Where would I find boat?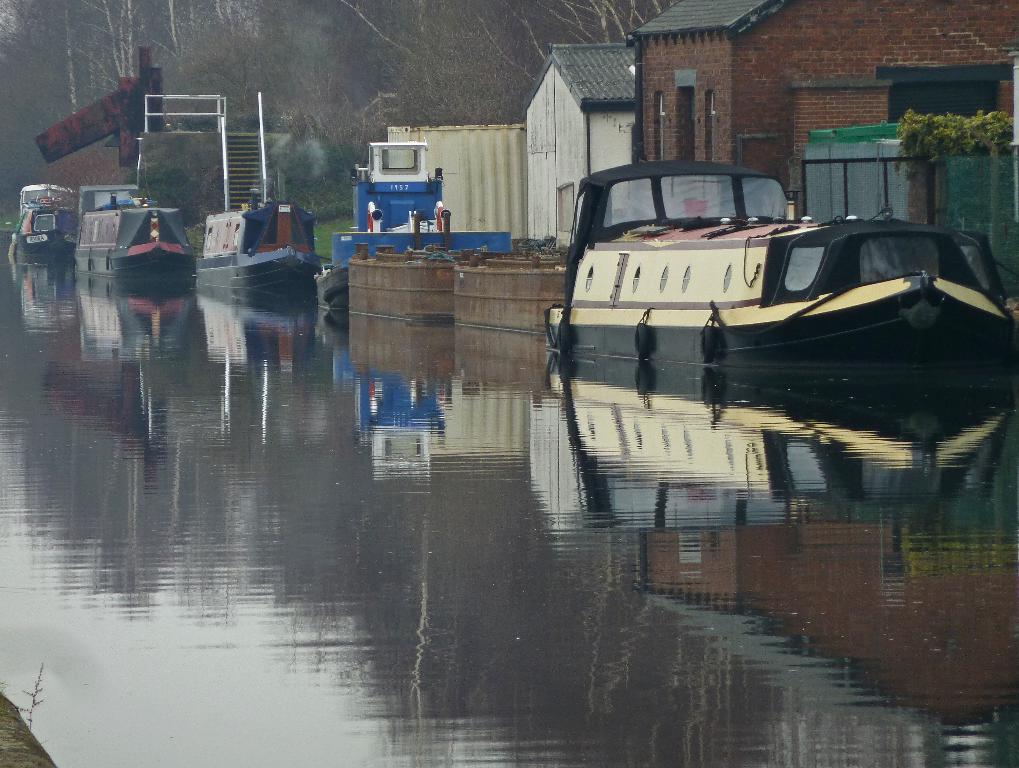
At Rect(536, 123, 1018, 377).
